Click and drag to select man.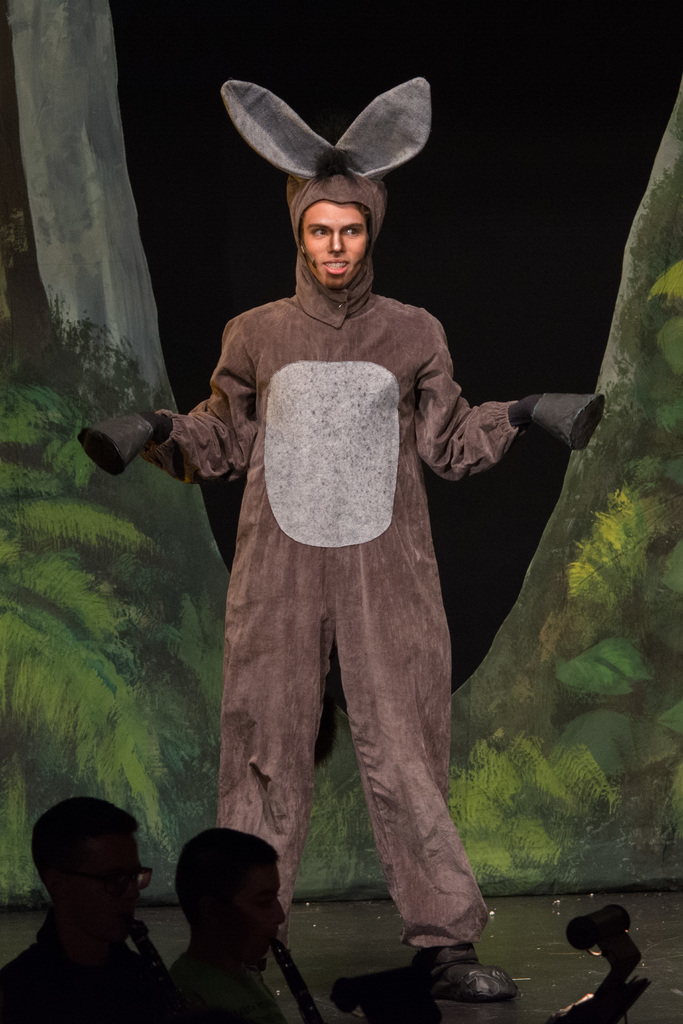
Selection: 157/828/295/1023.
